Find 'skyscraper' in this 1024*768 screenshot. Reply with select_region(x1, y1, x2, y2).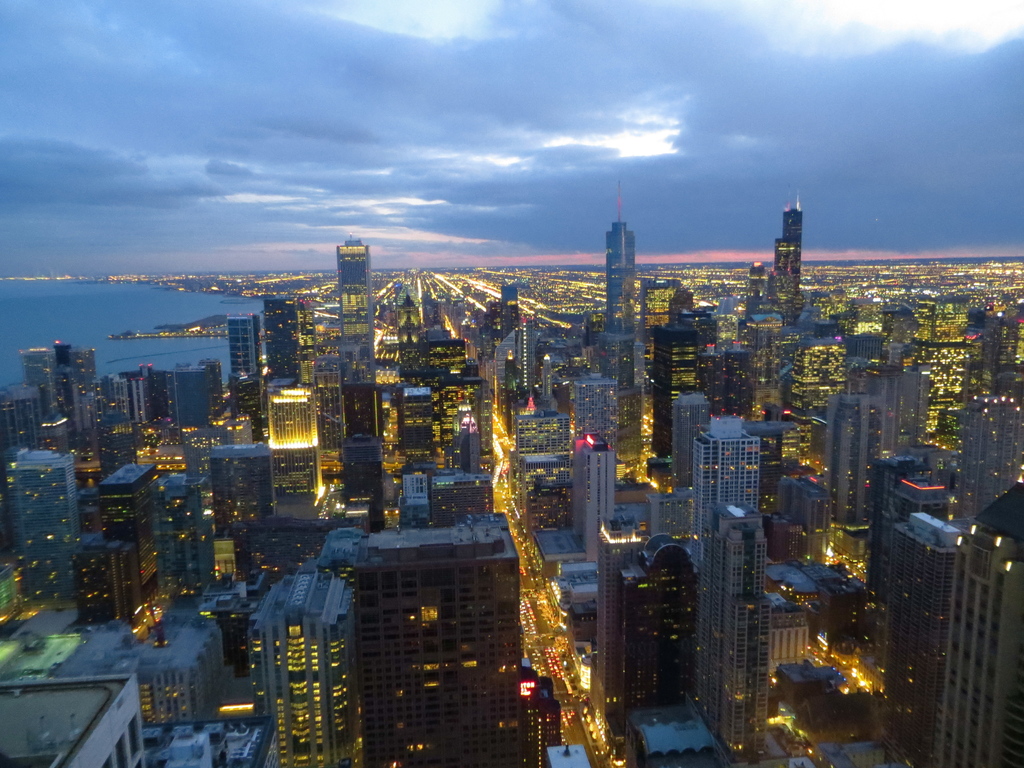
select_region(350, 521, 559, 767).
